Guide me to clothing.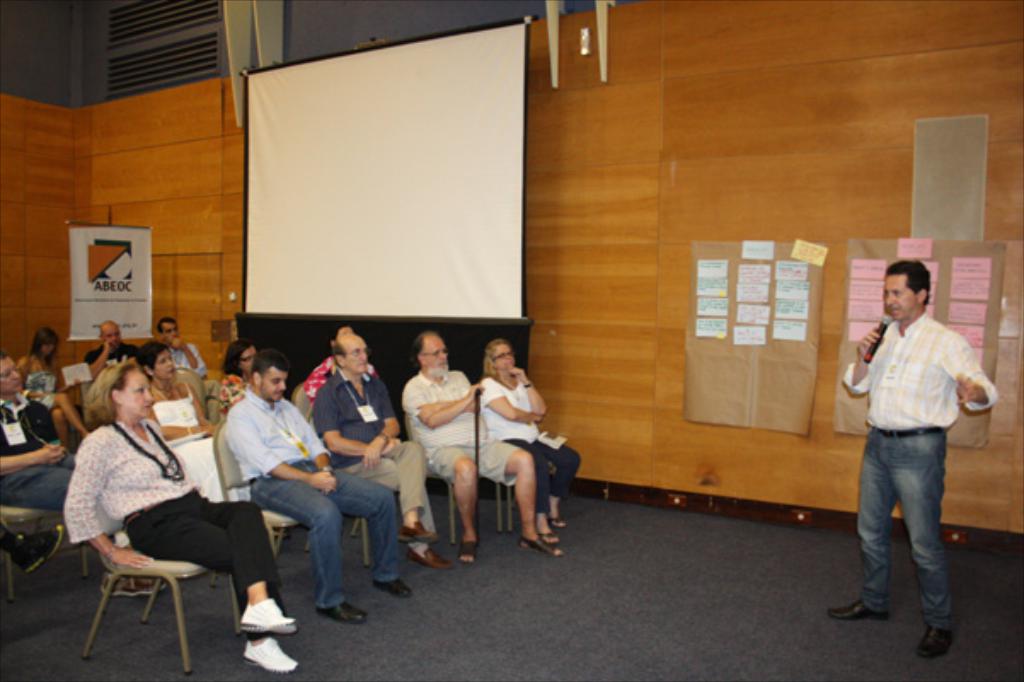
Guidance: box=[225, 382, 334, 477].
